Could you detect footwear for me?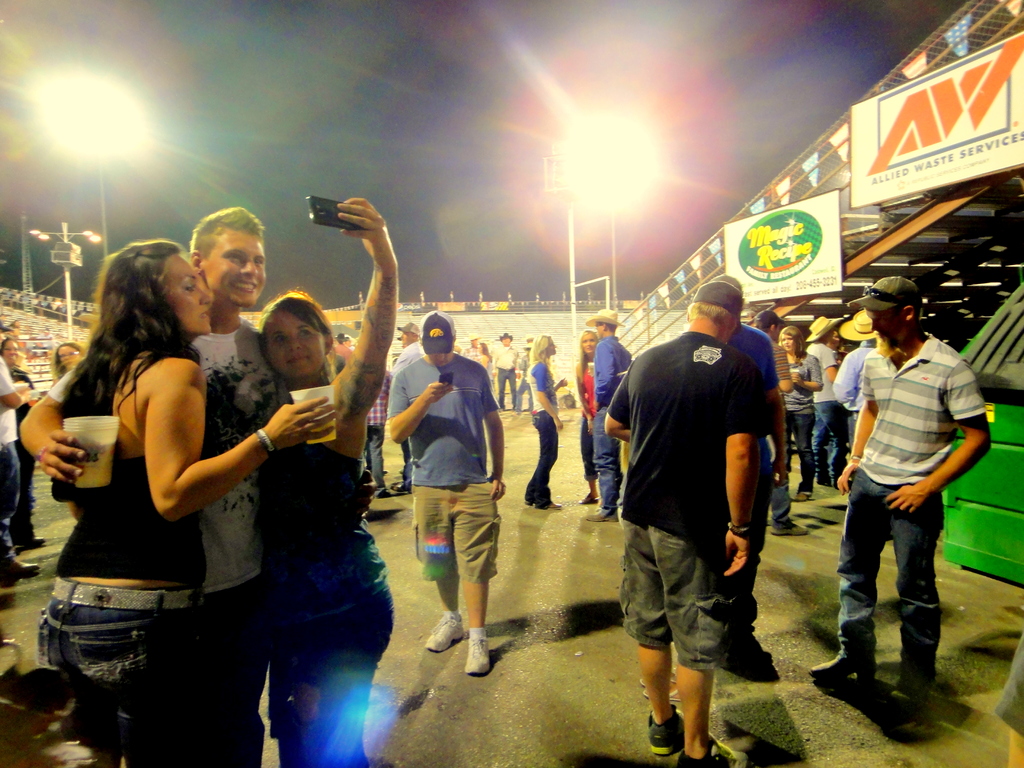
Detection result: box=[0, 553, 42, 586].
